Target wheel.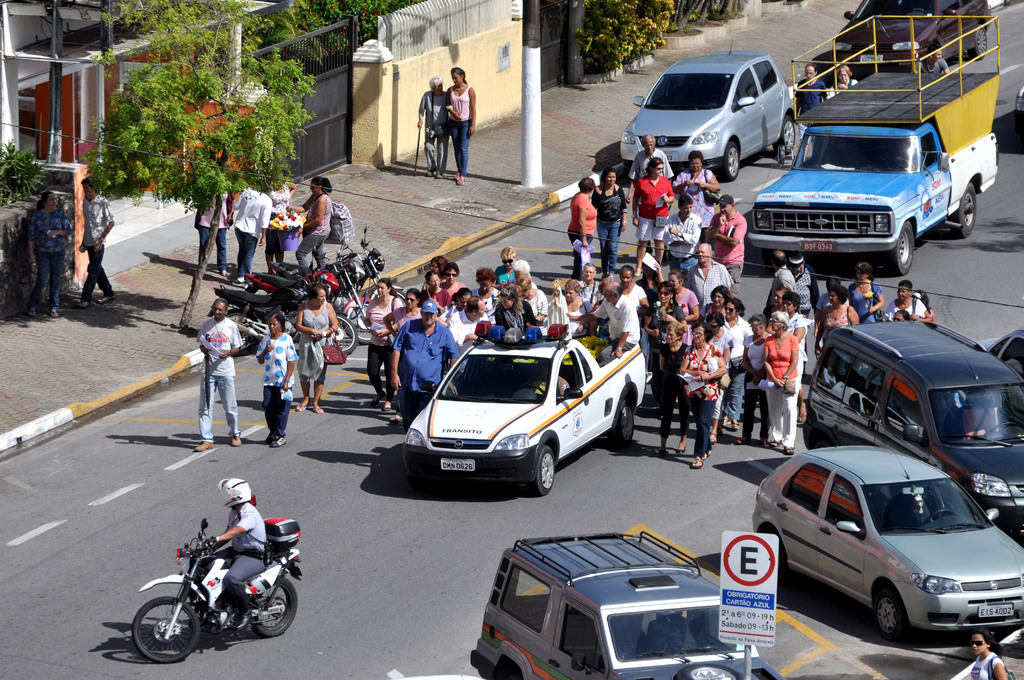
Target region: (left=225, top=309, right=264, bottom=350).
